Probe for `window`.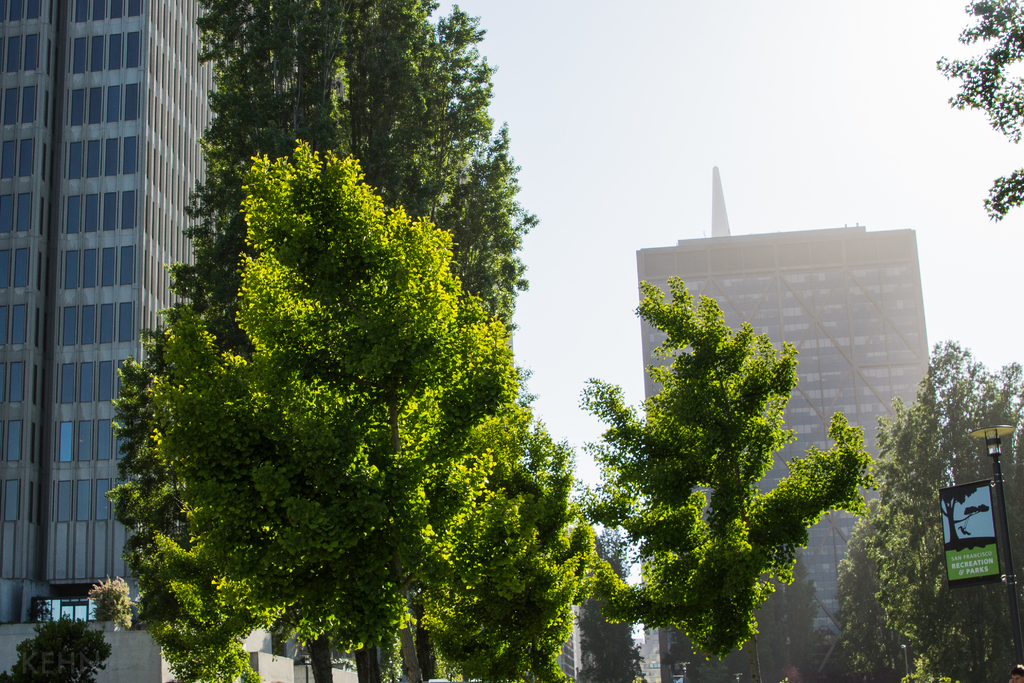
Probe result: l=65, t=248, r=77, b=292.
